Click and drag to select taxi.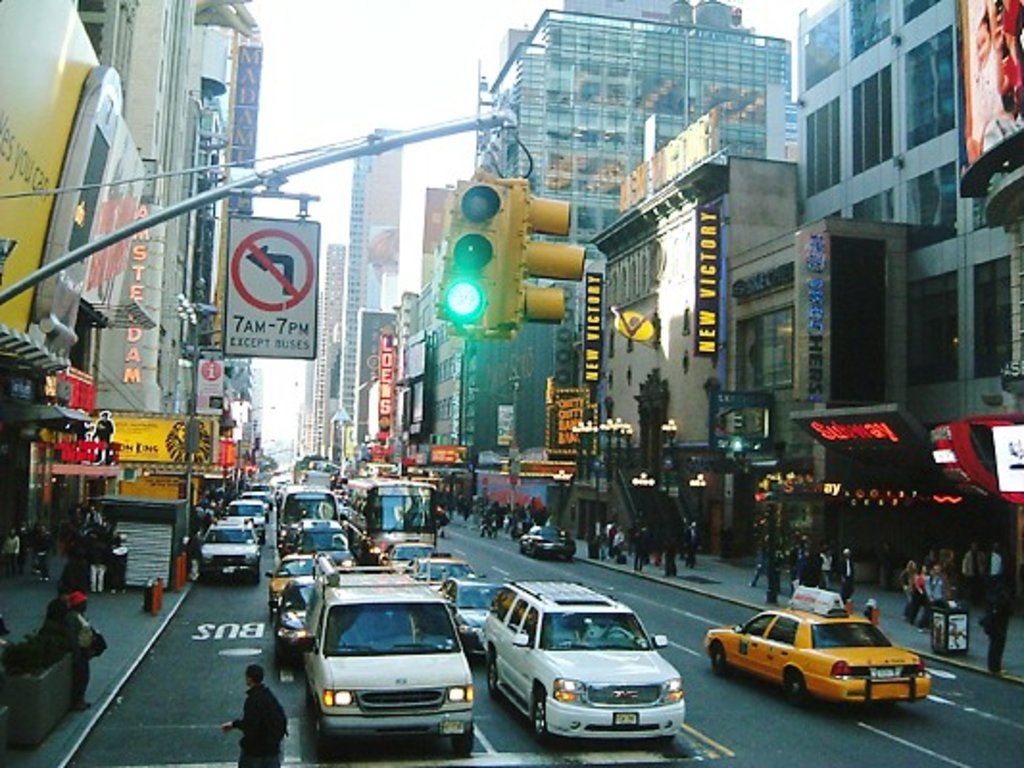
Selection: <bbox>382, 536, 436, 574</bbox>.
